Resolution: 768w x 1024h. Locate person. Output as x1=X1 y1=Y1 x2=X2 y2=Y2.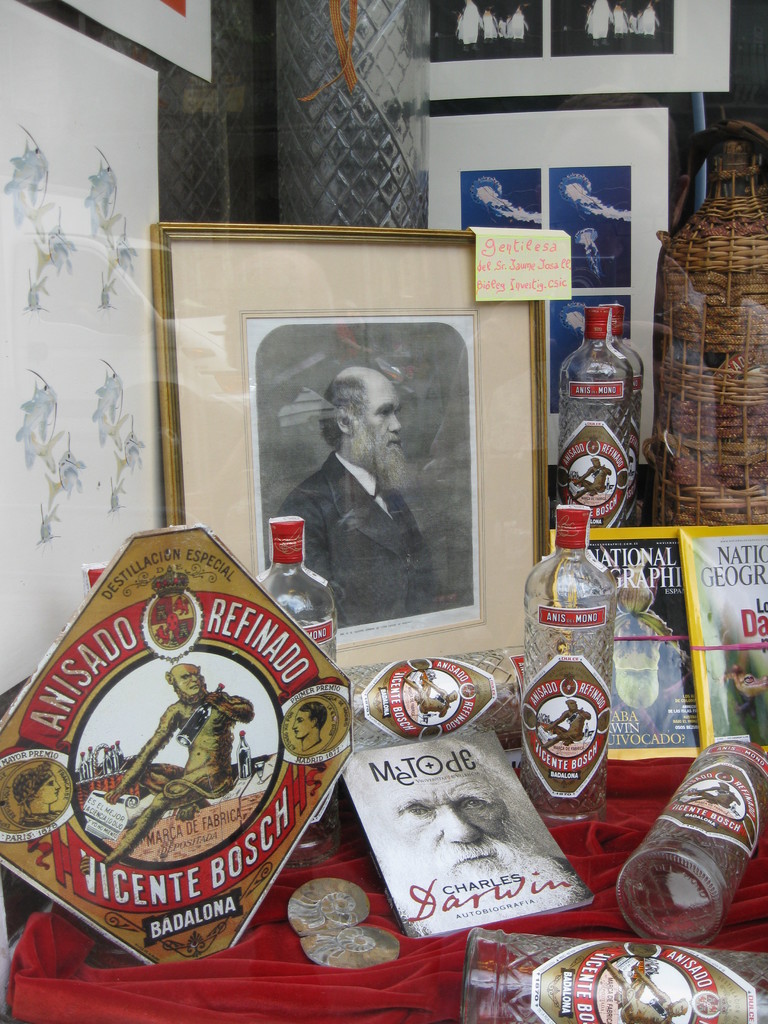
x1=289 y1=702 x2=329 y2=751.
